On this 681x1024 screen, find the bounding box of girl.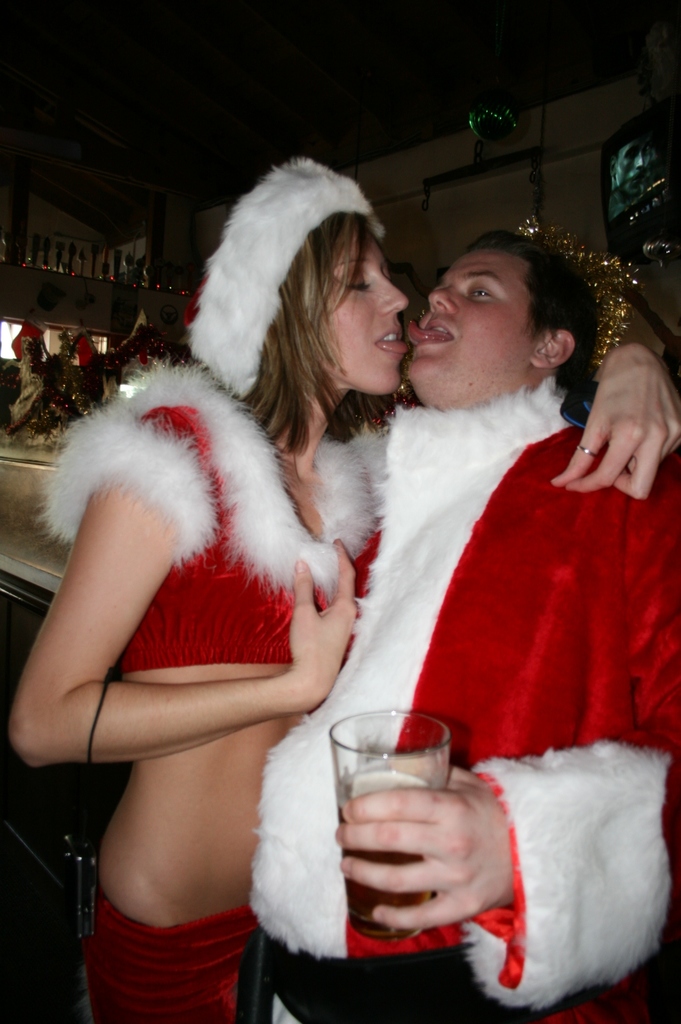
Bounding box: left=6, top=155, right=680, bottom=1023.
